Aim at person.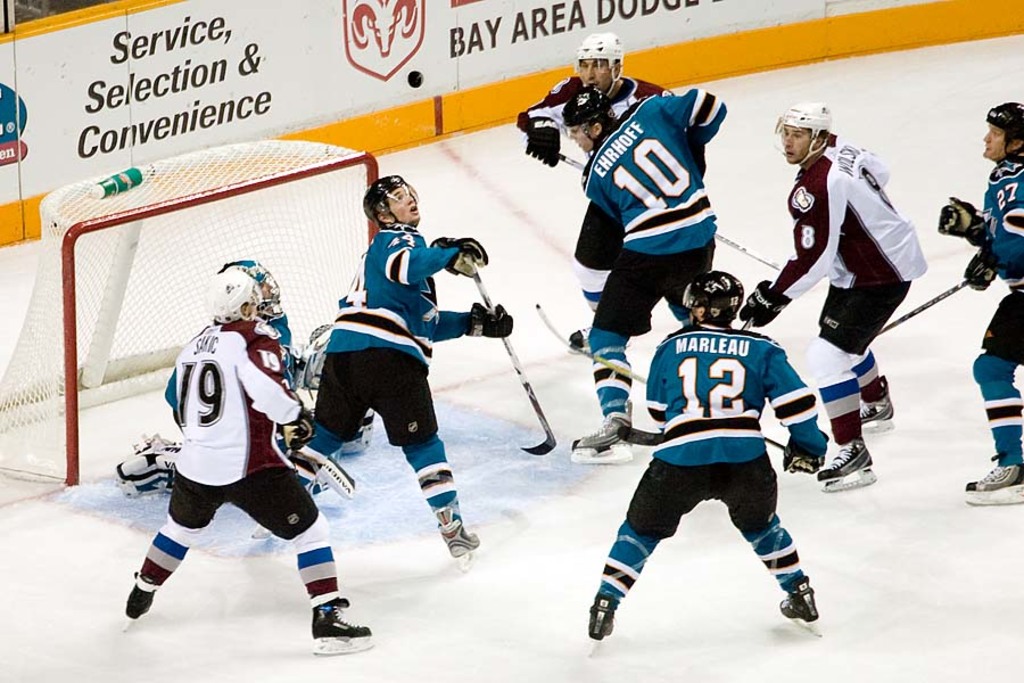
Aimed at <box>122,262,373,642</box>.
